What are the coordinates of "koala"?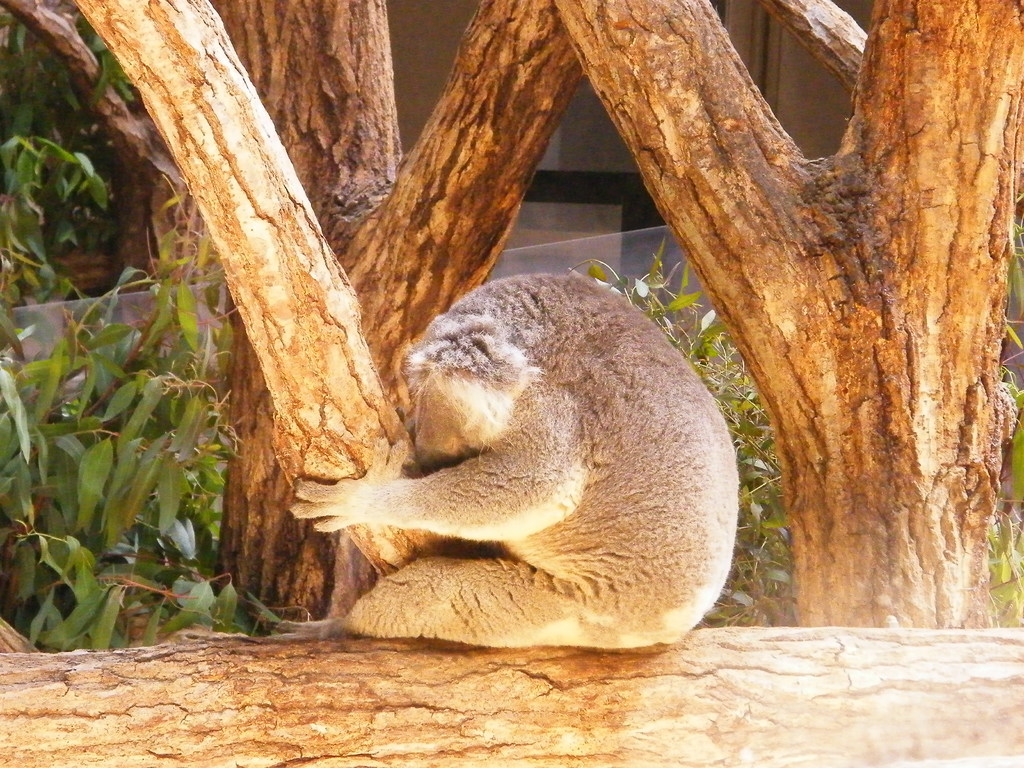
<bbox>289, 274, 740, 652</bbox>.
